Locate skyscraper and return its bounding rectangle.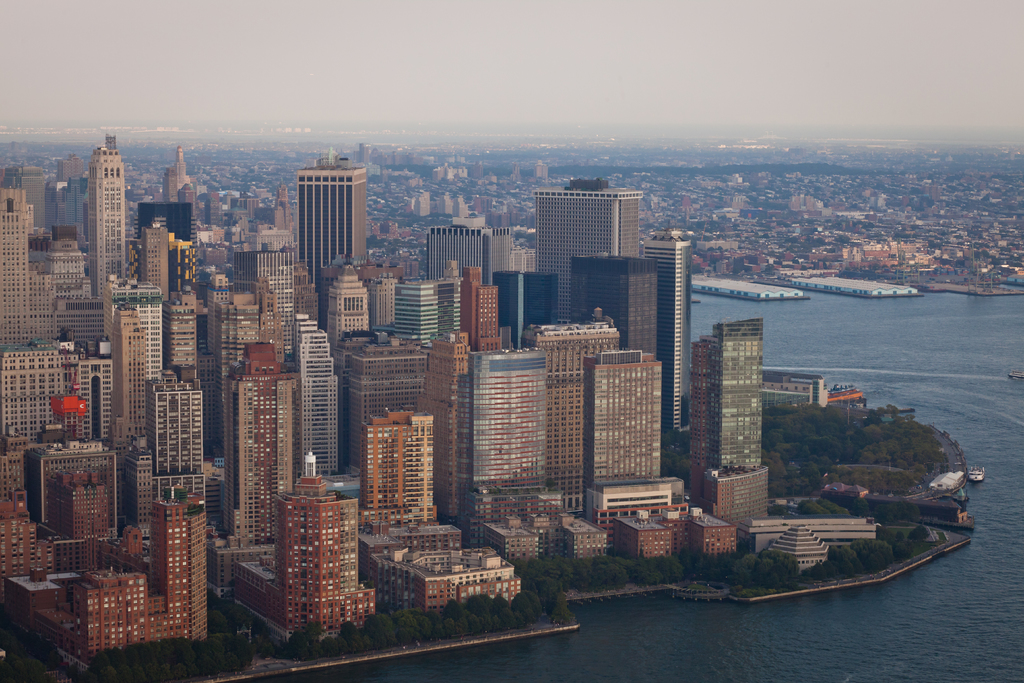
x1=458 y1=354 x2=547 y2=544.
